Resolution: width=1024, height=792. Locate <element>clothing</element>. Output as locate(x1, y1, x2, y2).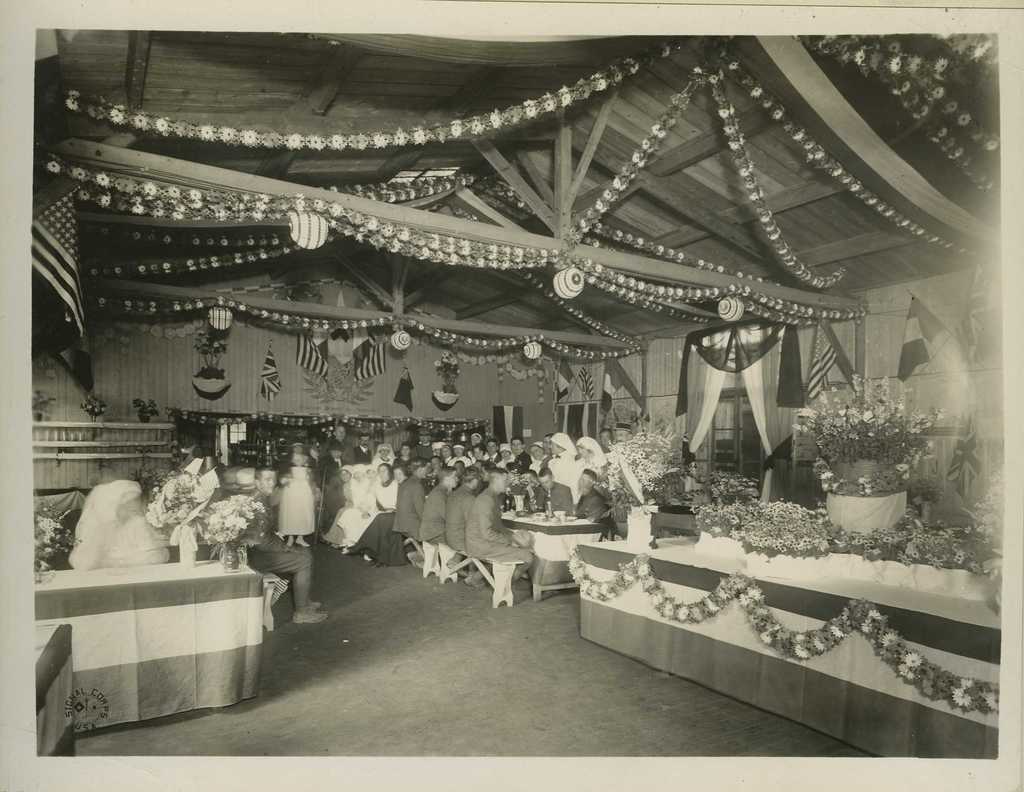
locate(572, 499, 620, 539).
